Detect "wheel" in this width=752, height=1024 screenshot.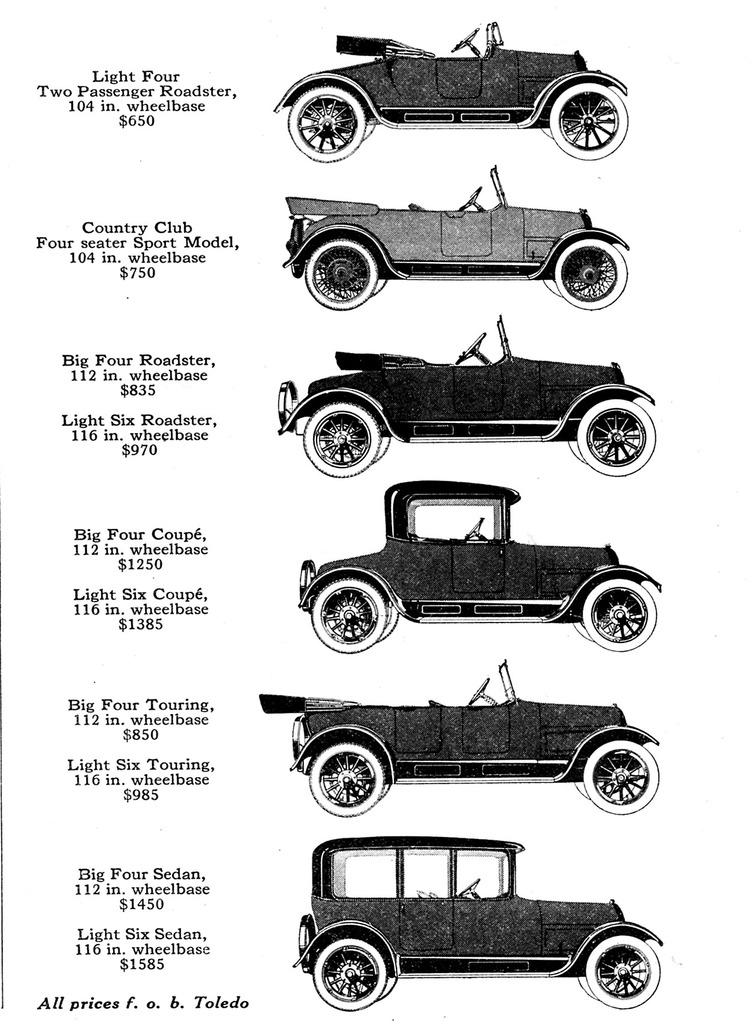
Detection: [323,436,389,464].
